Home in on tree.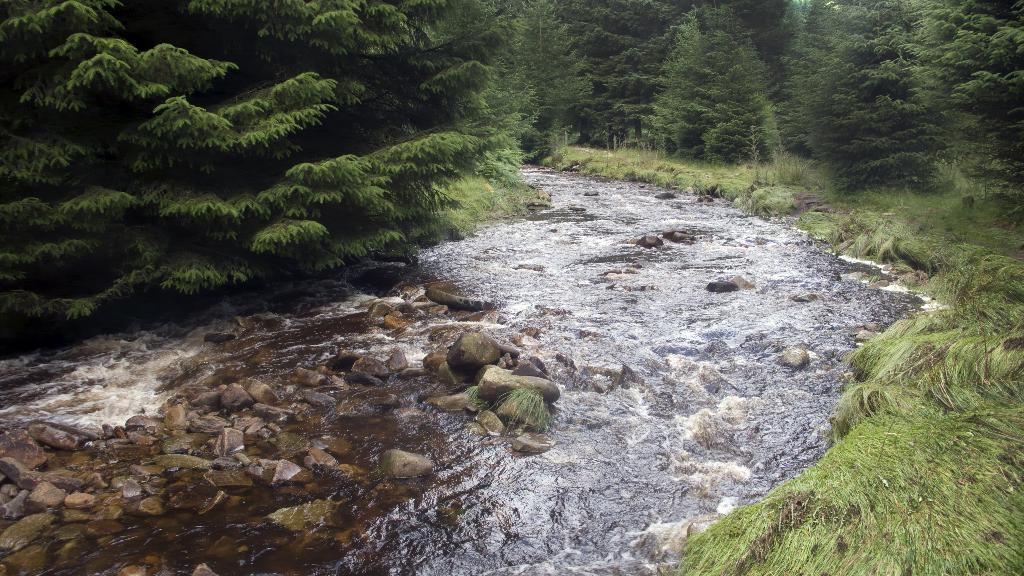
Homed in at 806,12,950,192.
